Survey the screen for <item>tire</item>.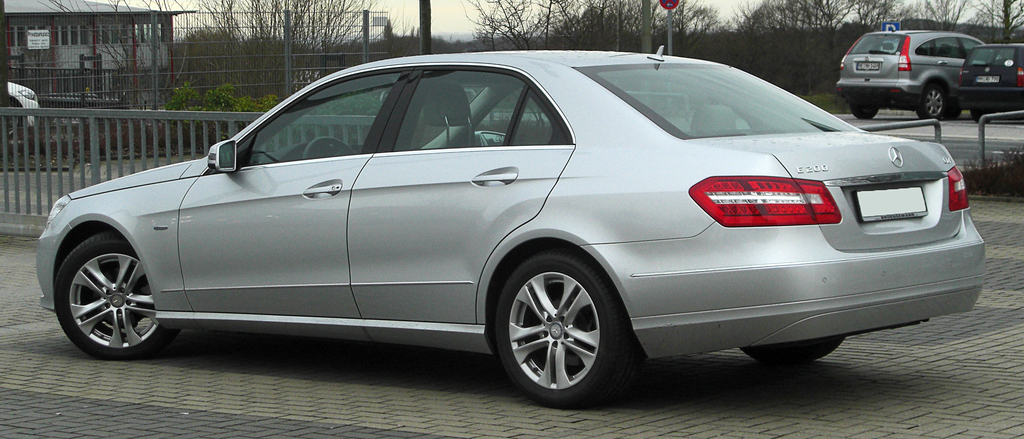
Survey found: (x1=917, y1=84, x2=945, y2=118).
